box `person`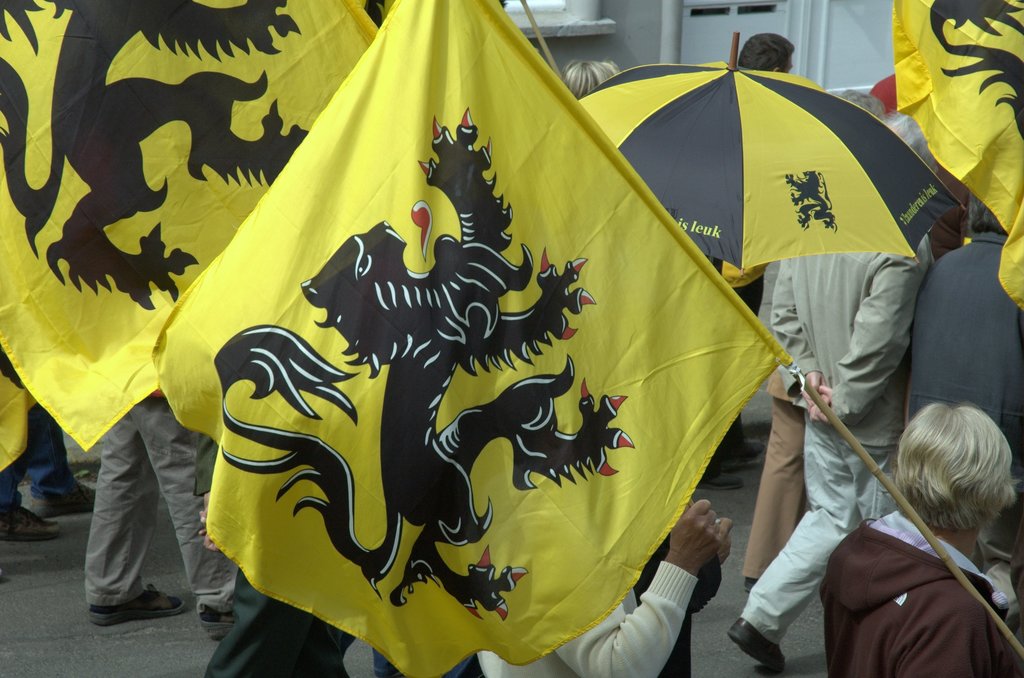
{"left": 840, "top": 360, "right": 1023, "bottom": 668}
